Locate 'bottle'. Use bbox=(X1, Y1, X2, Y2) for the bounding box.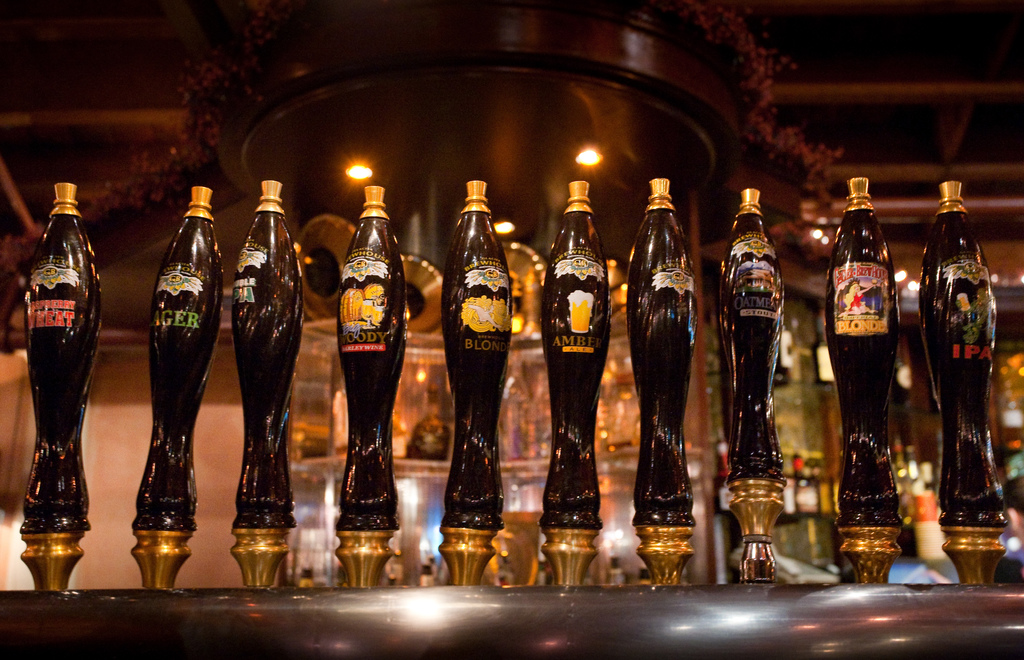
bbox=(334, 185, 399, 540).
